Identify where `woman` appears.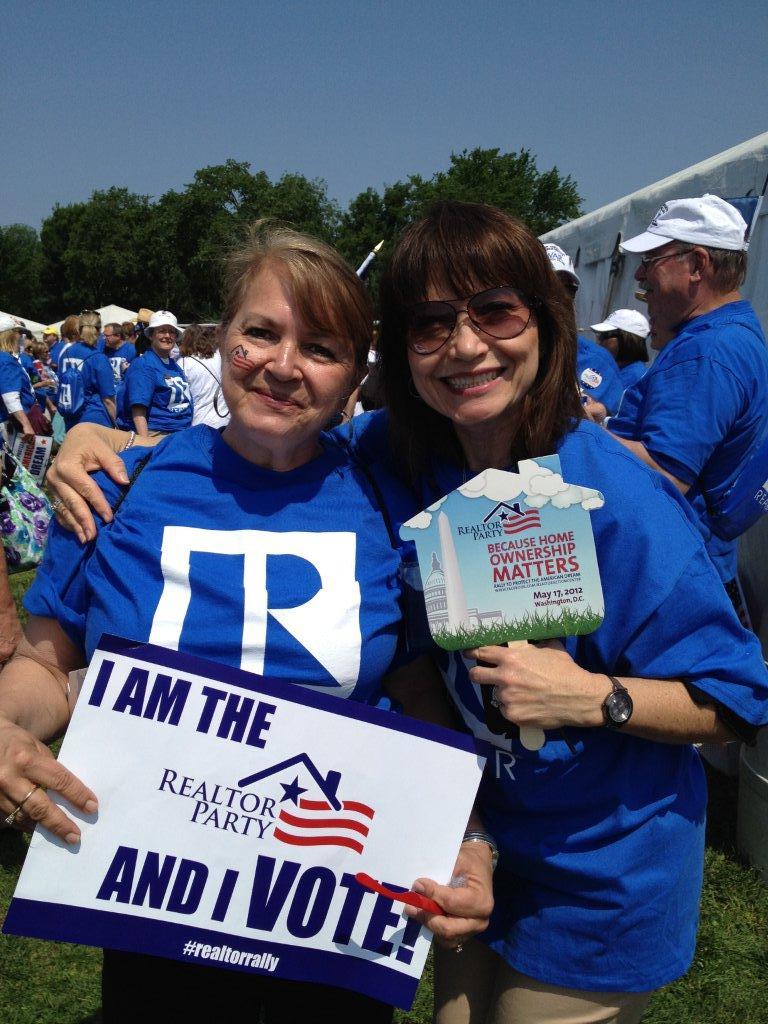
Appears at box=[172, 326, 233, 430].
